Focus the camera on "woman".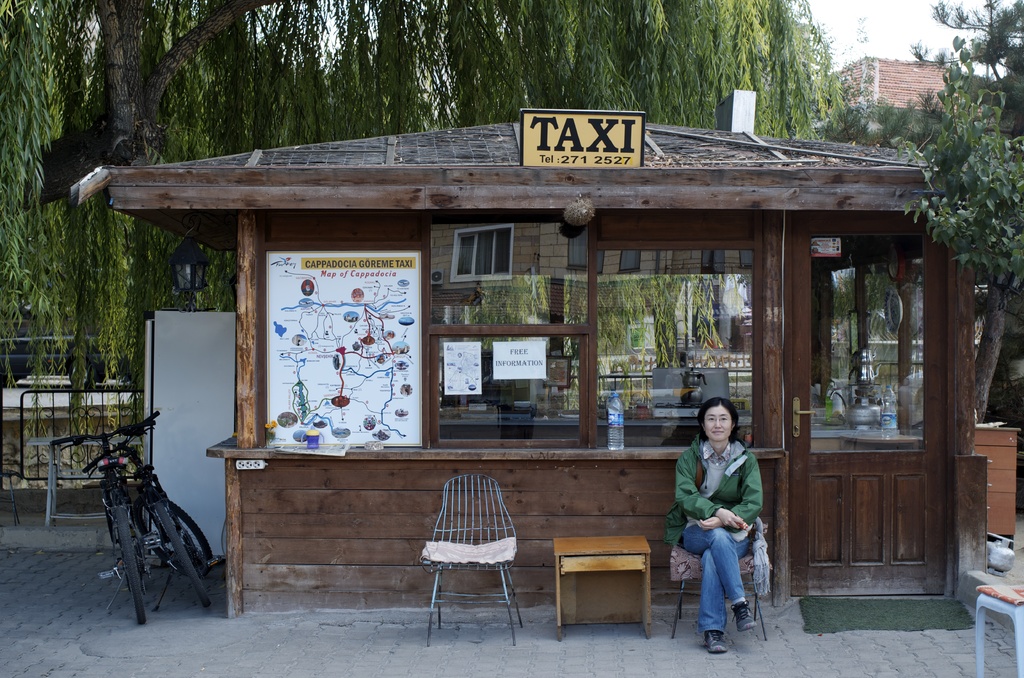
Focus region: (669, 392, 768, 652).
